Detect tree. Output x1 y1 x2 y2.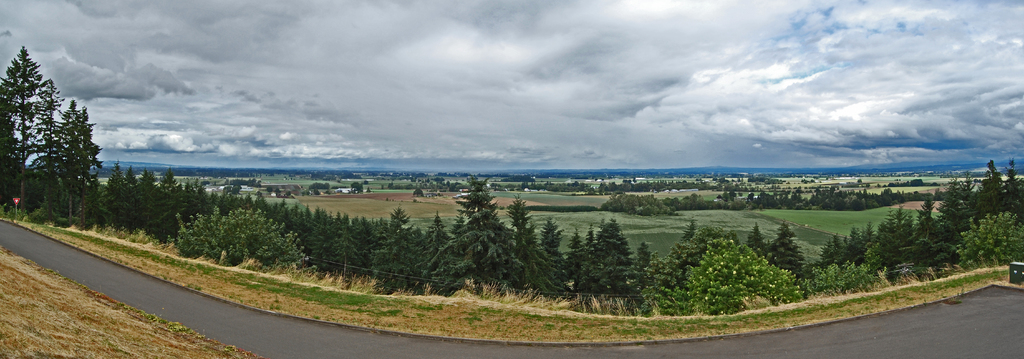
8 50 99 231.
